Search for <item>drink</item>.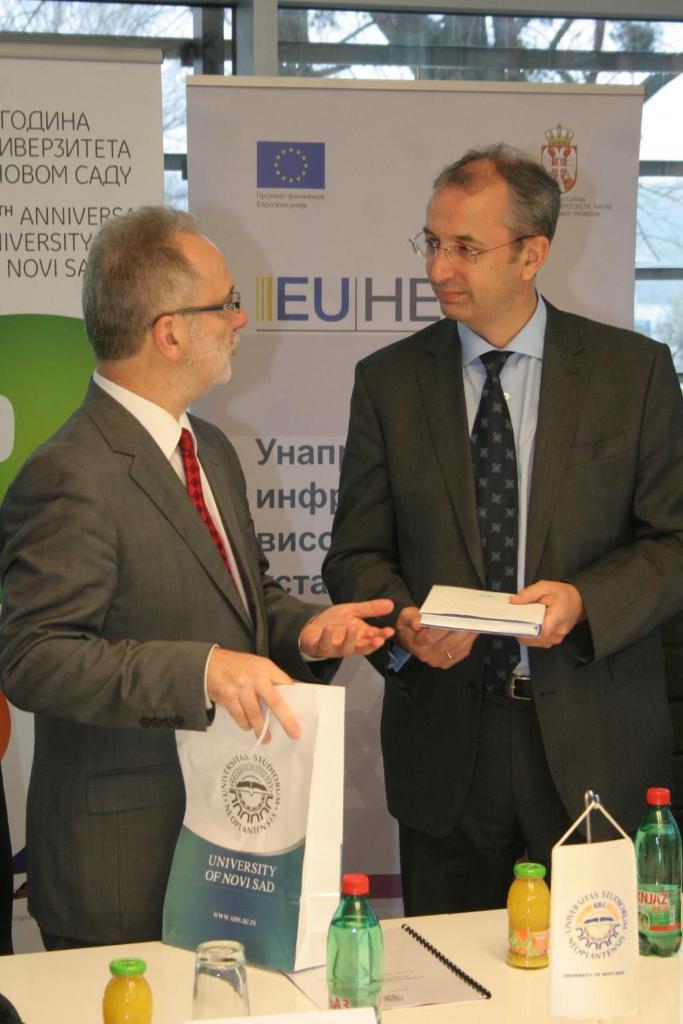
Found at l=632, t=824, r=682, b=957.
